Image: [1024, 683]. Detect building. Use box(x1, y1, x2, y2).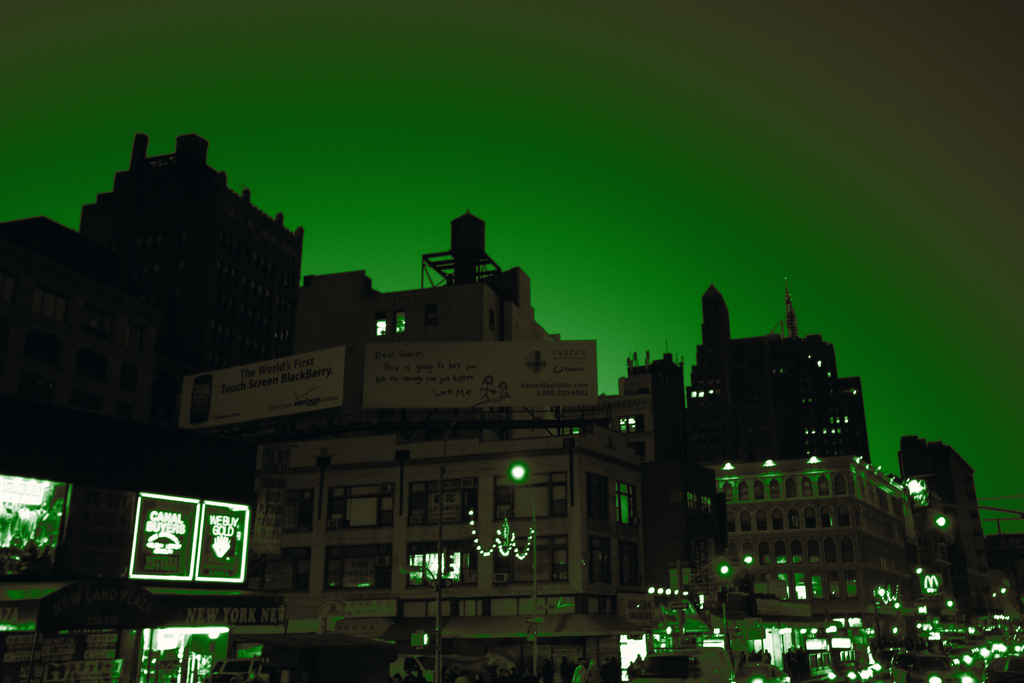
box(152, 197, 727, 682).
